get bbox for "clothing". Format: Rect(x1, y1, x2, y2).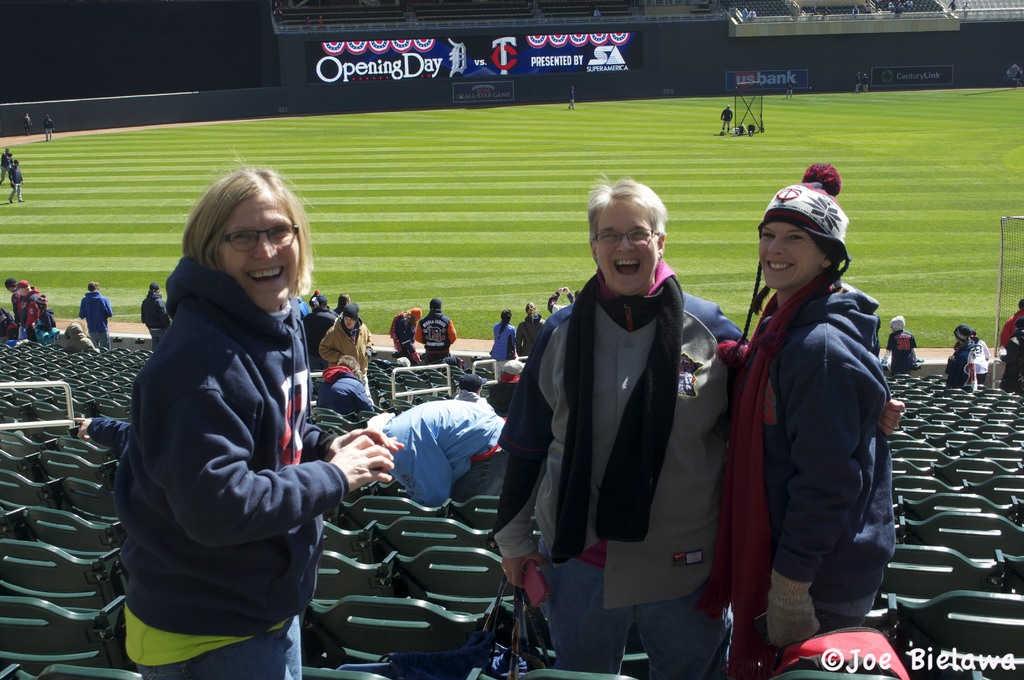
Rect(17, 284, 39, 342).
